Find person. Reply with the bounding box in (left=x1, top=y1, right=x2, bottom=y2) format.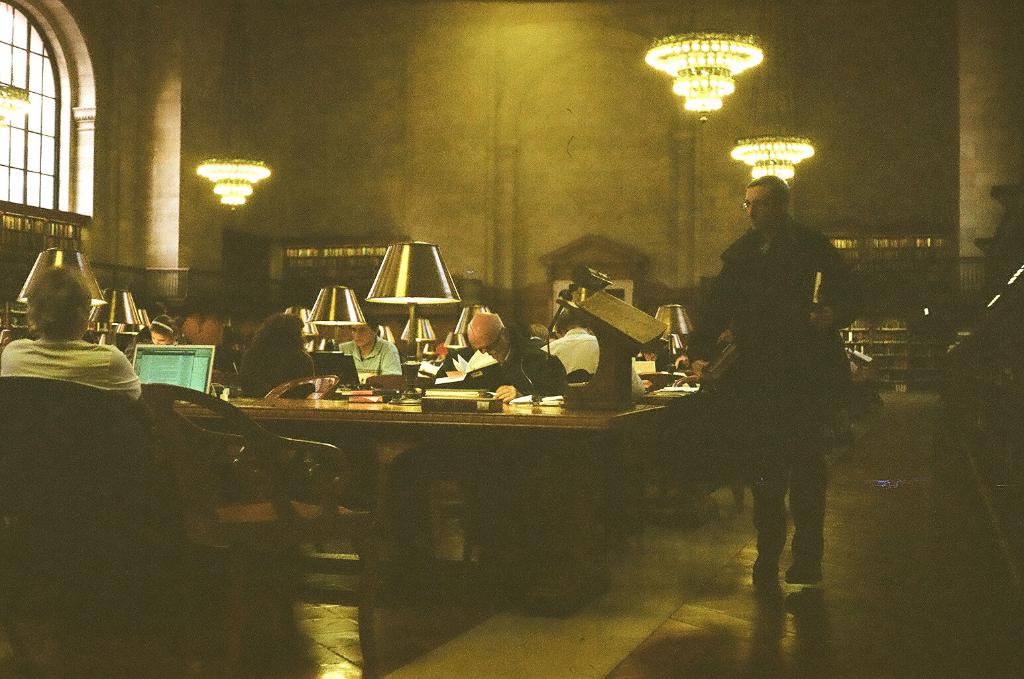
(left=236, top=309, right=315, bottom=410).
